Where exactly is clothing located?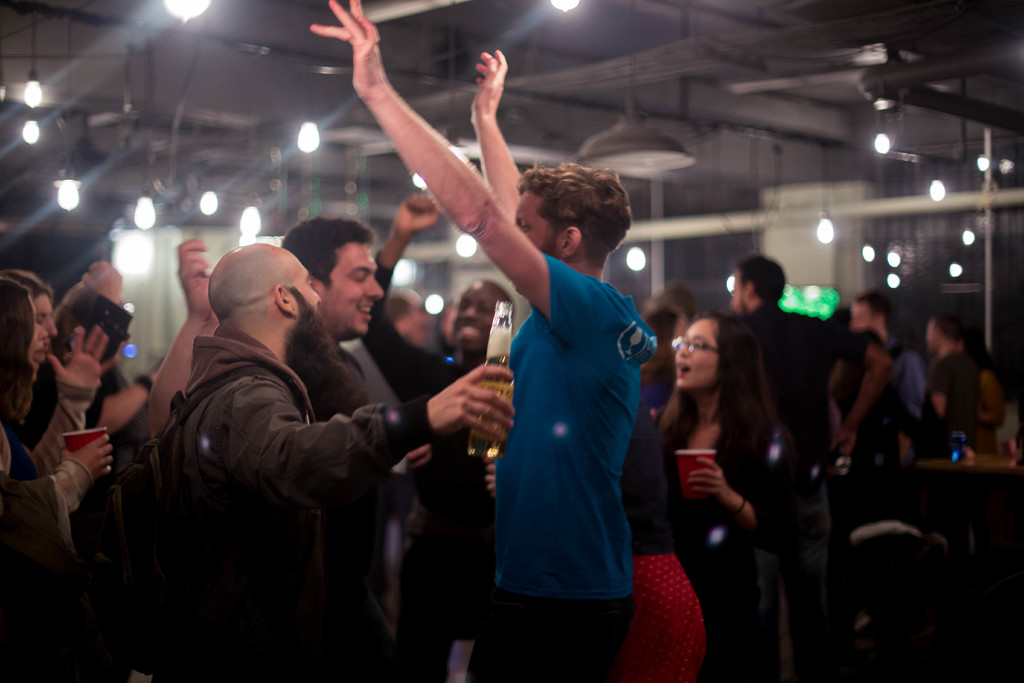
Its bounding box is region(730, 298, 833, 682).
